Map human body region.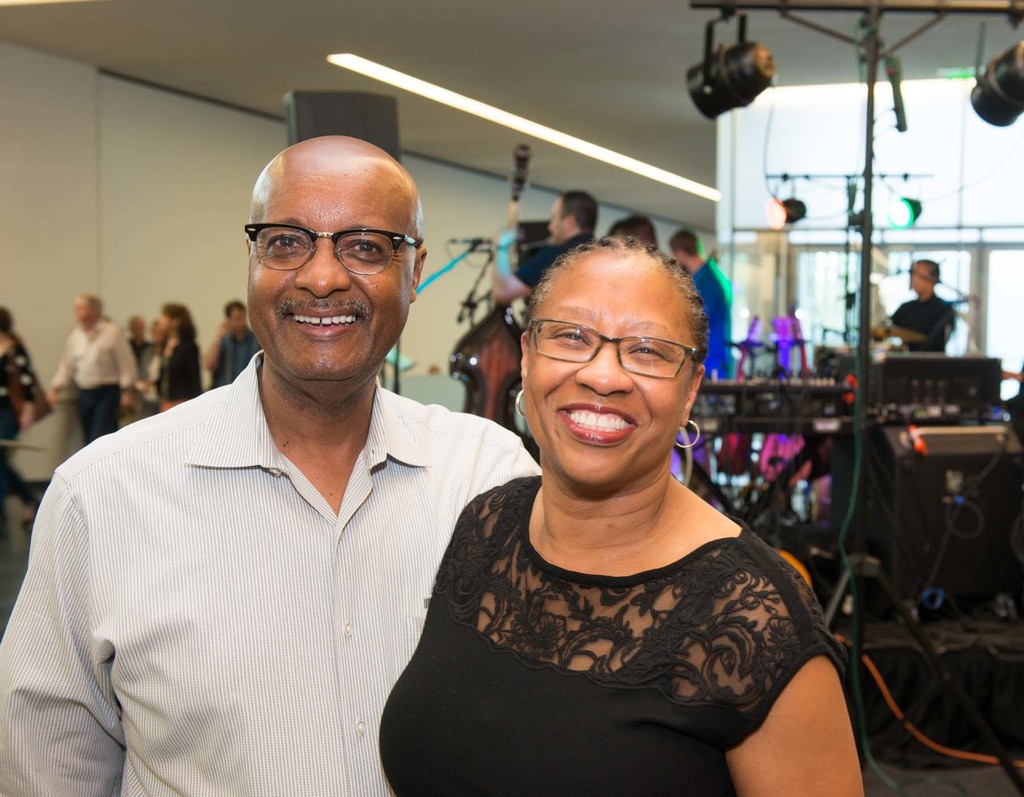
Mapped to 157, 304, 205, 407.
